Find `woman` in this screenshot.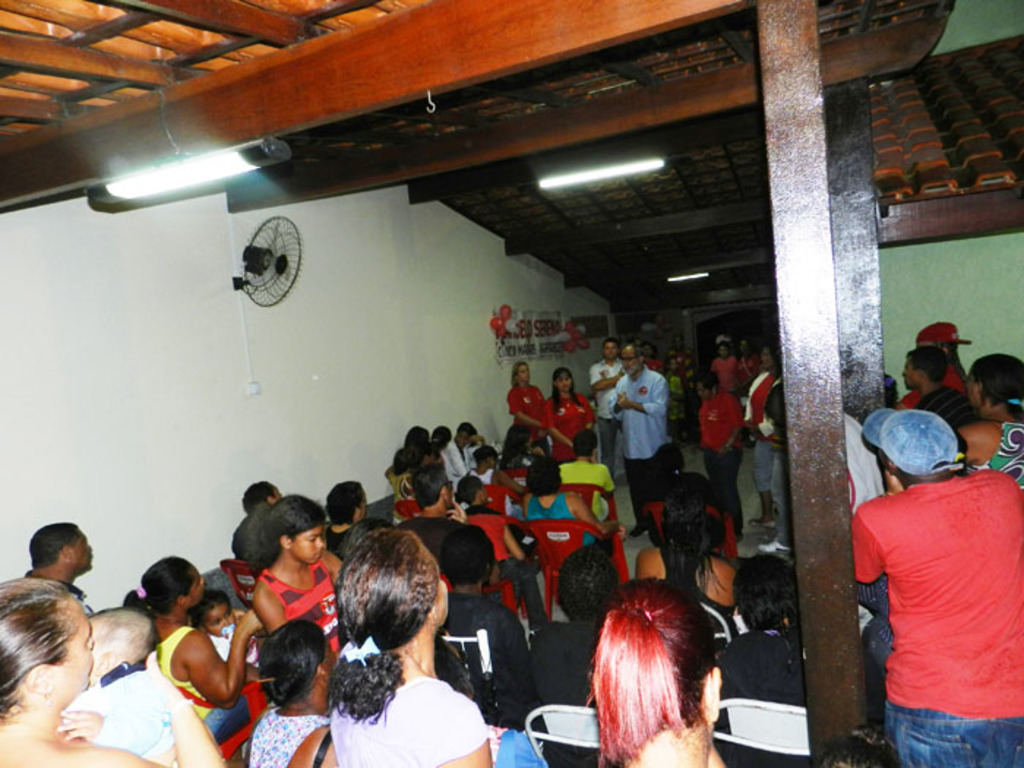
The bounding box for `woman` is select_region(550, 369, 594, 471).
